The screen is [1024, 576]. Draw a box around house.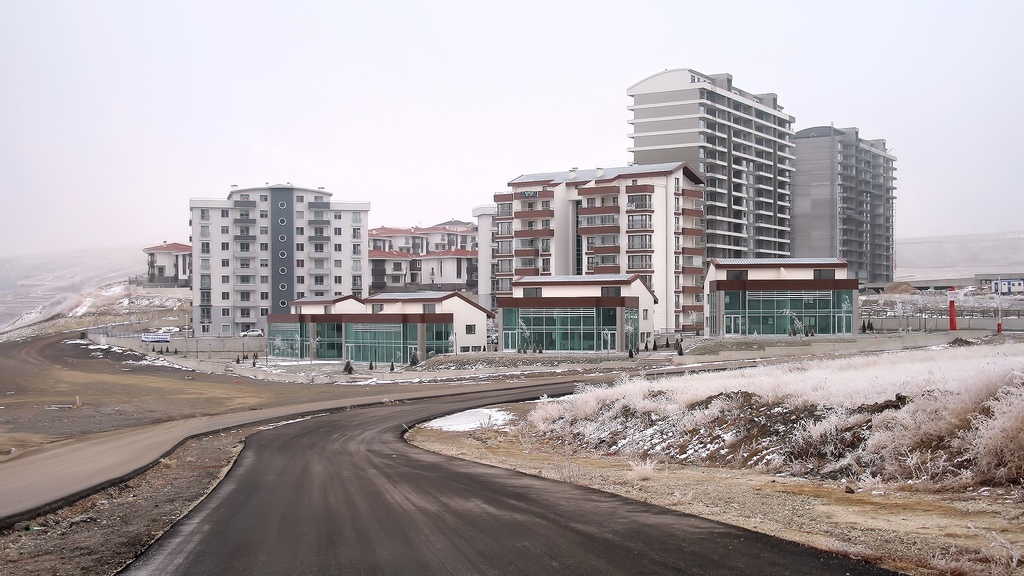
bbox=(340, 198, 368, 289).
